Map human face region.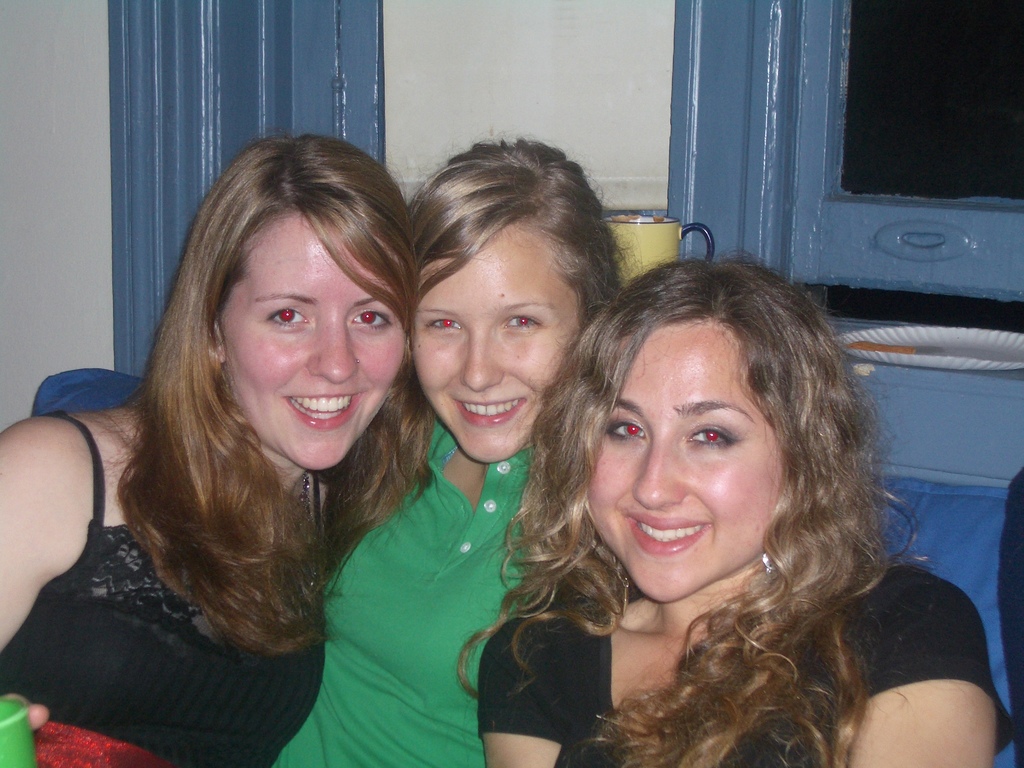
Mapped to <region>216, 217, 408, 468</region>.
